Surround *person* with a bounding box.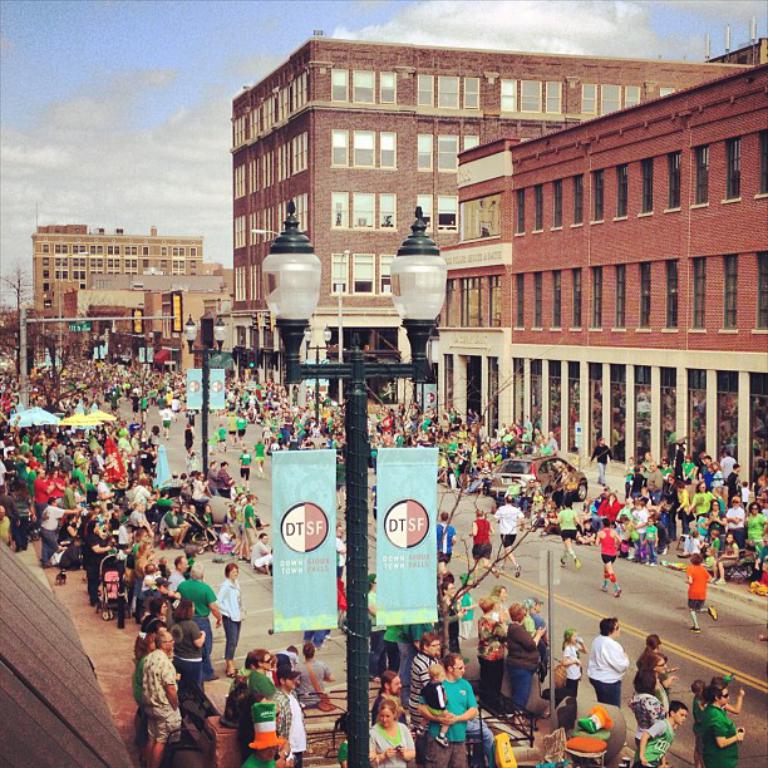
<box>552,499,585,572</box>.
